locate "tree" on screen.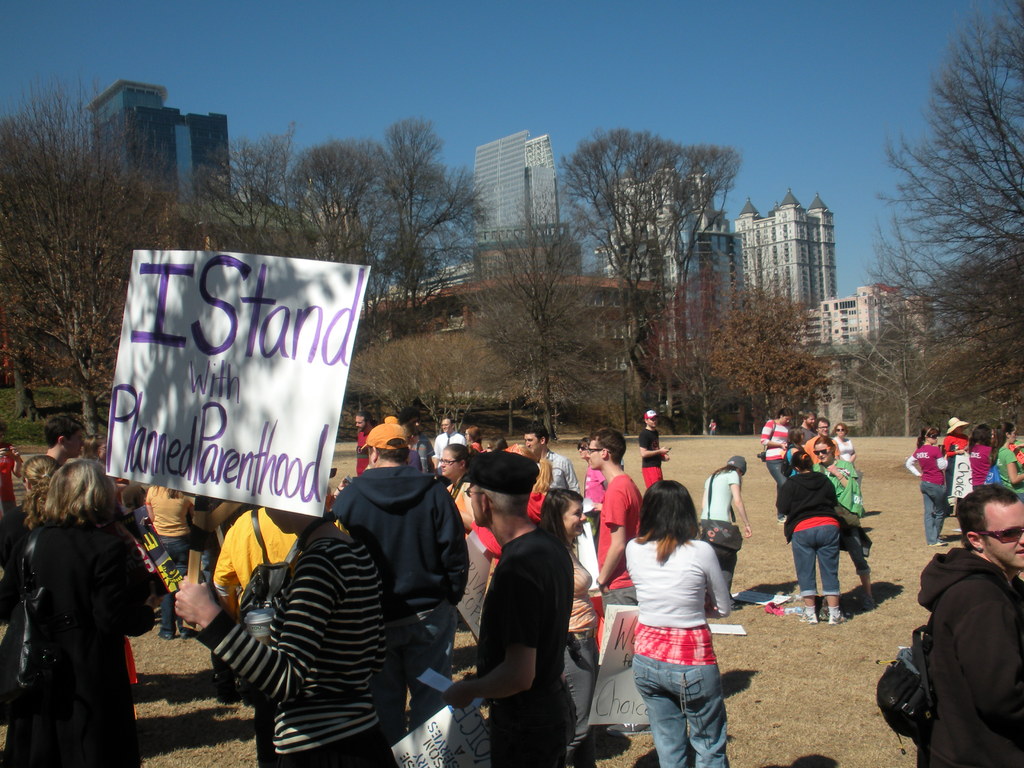
On screen at <region>552, 129, 742, 424</region>.
